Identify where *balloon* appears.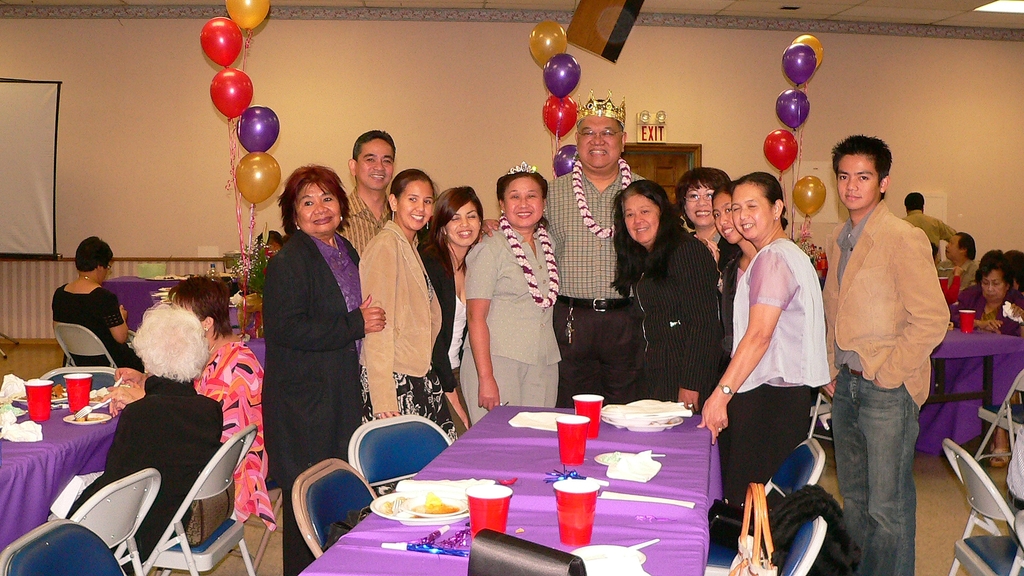
Appears at rect(530, 20, 569, 66).
